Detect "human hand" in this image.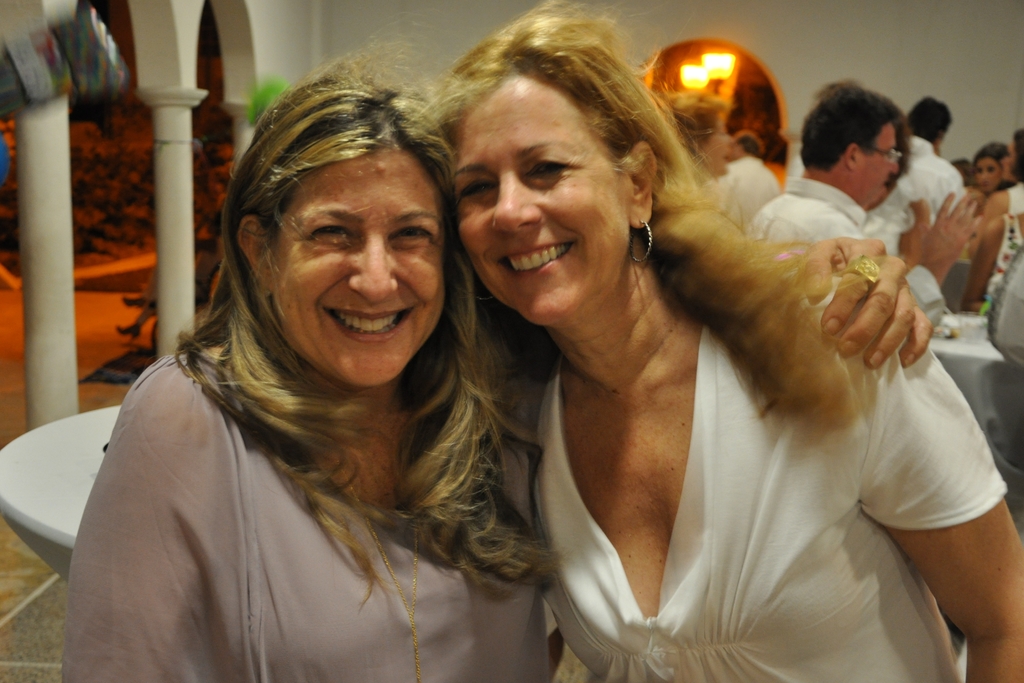
Detection: select_region(911, 189, 983, 278).
